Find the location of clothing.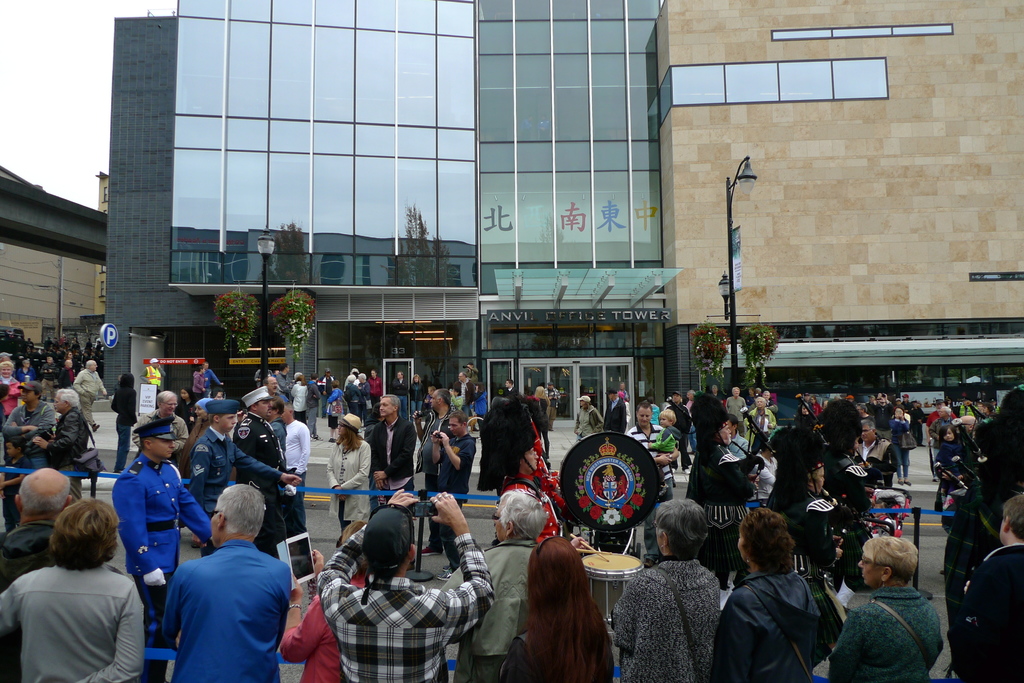
Location: (68, 369, 108, 422).
